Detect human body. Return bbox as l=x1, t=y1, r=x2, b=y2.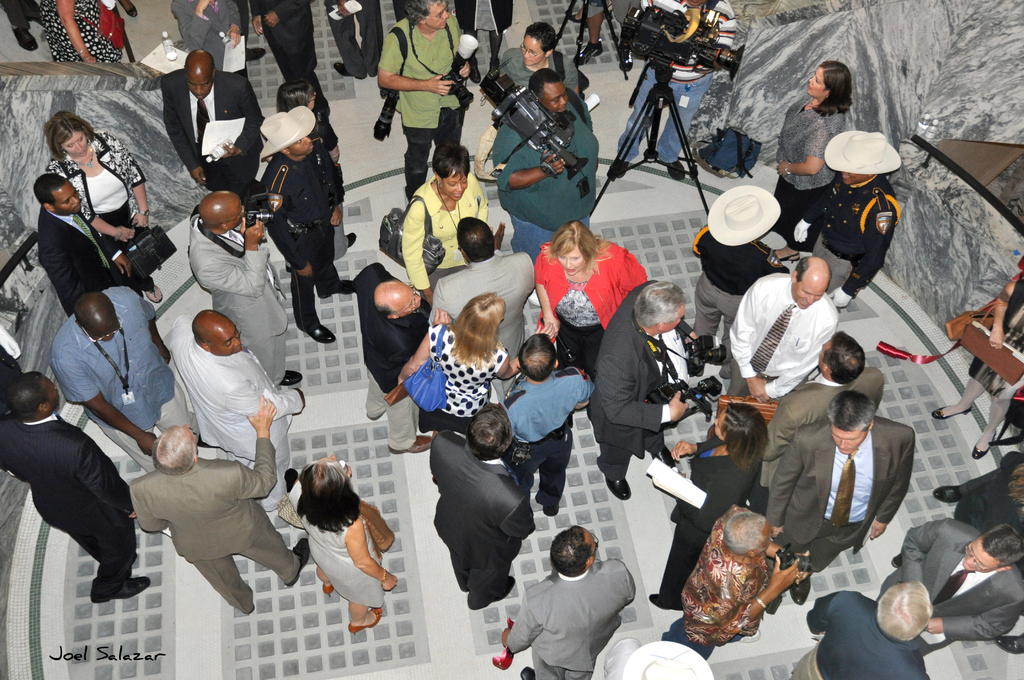
l=889, t=526, r=1012, b=641.
